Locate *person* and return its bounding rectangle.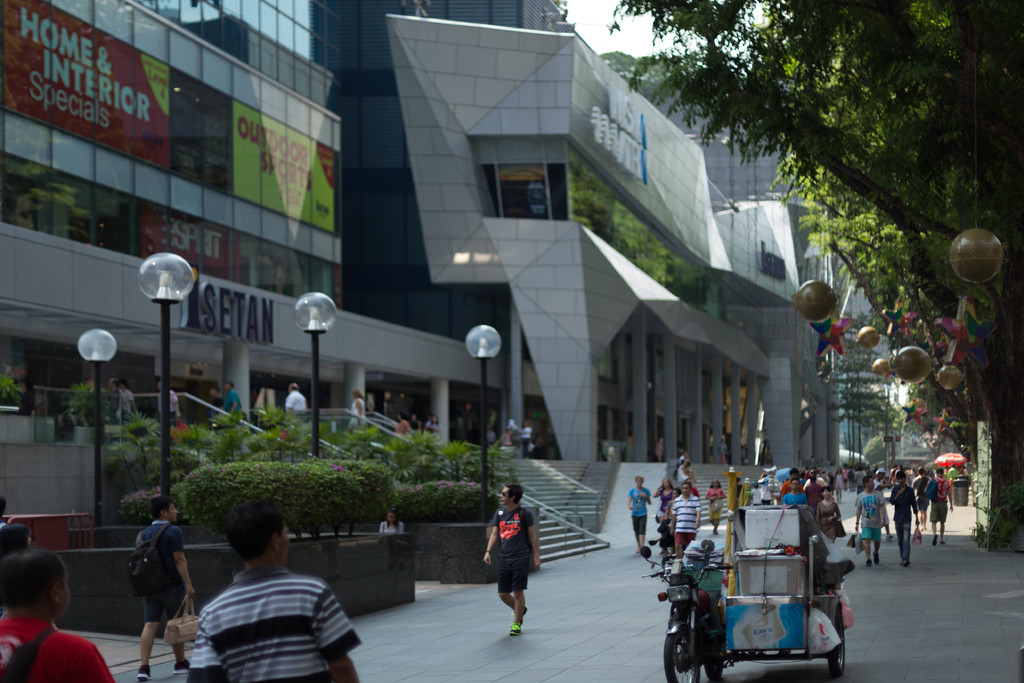
bbox=(180, 499, 355, 682).
